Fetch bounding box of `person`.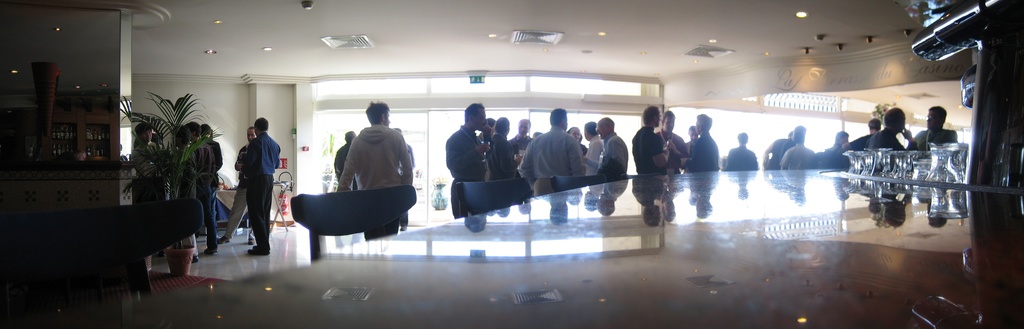
Bbox: {"x1": 333, "y1": 133, "x2": 365, "y2": 197}.
